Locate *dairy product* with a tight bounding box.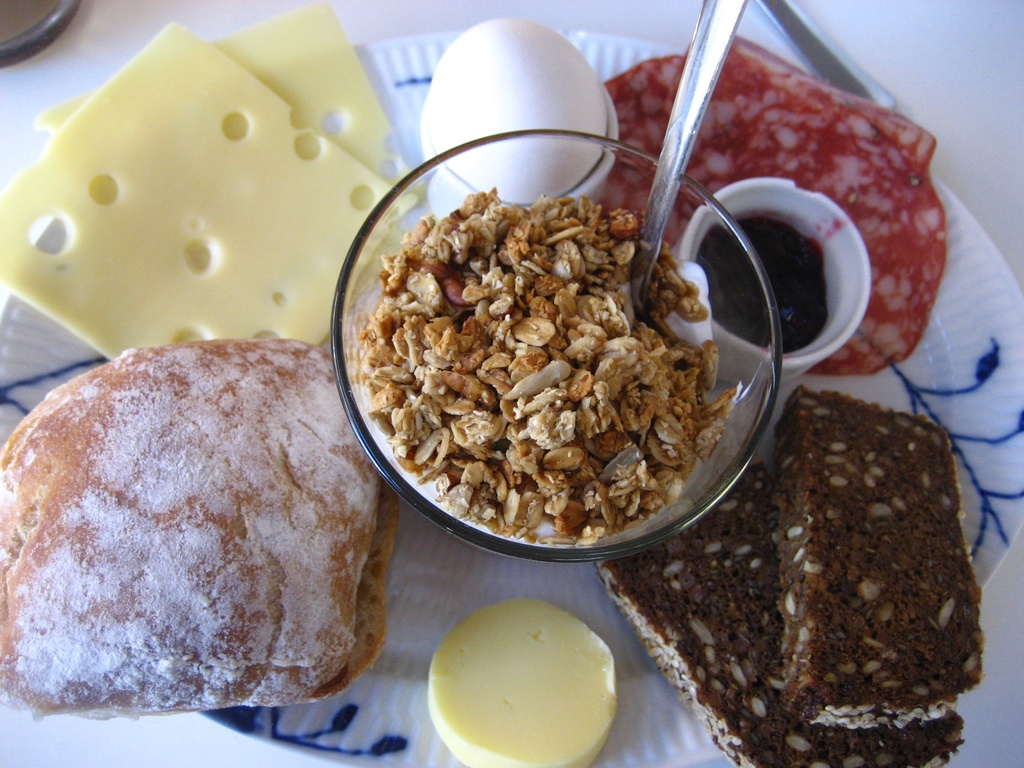
bbox(36, 4, 406, 196).
